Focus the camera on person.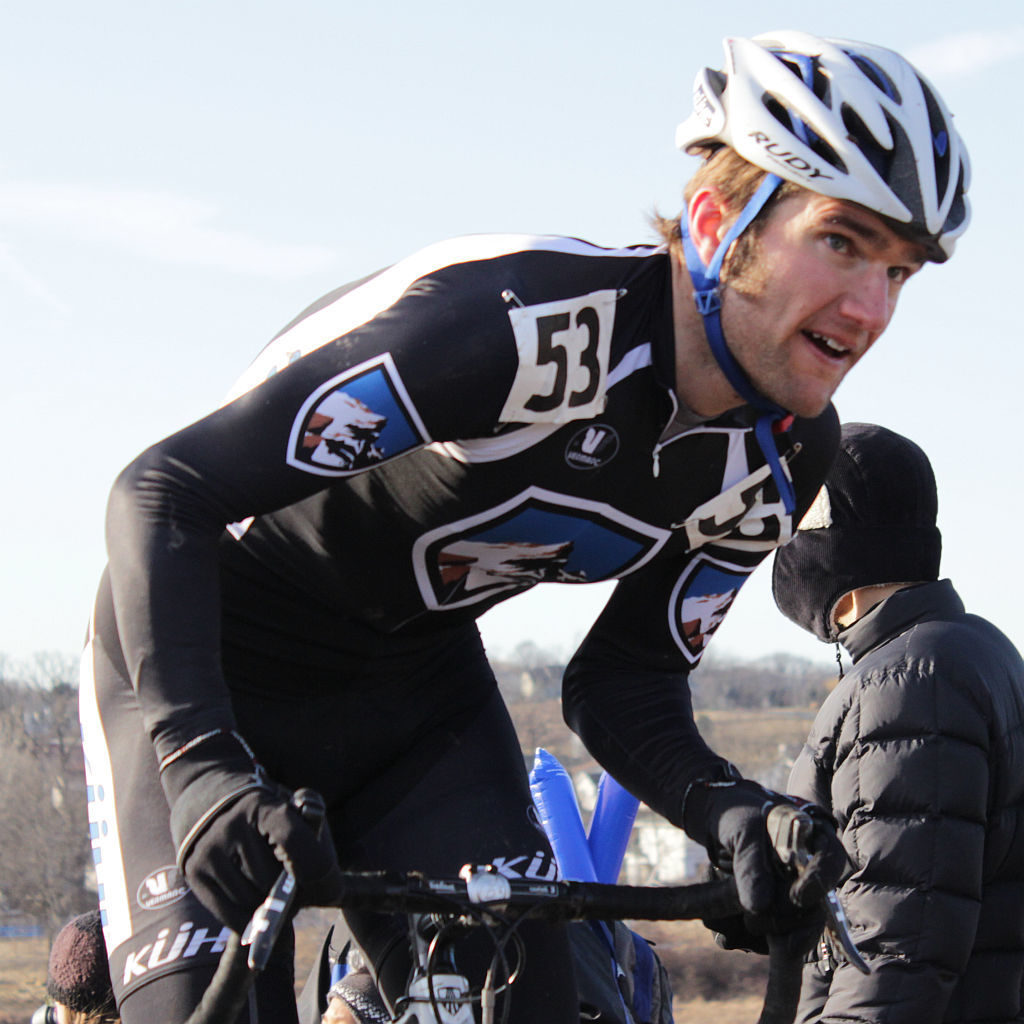
Focus region: pyautogui.locateOnScreen(775, 423, 1023, 1023).
